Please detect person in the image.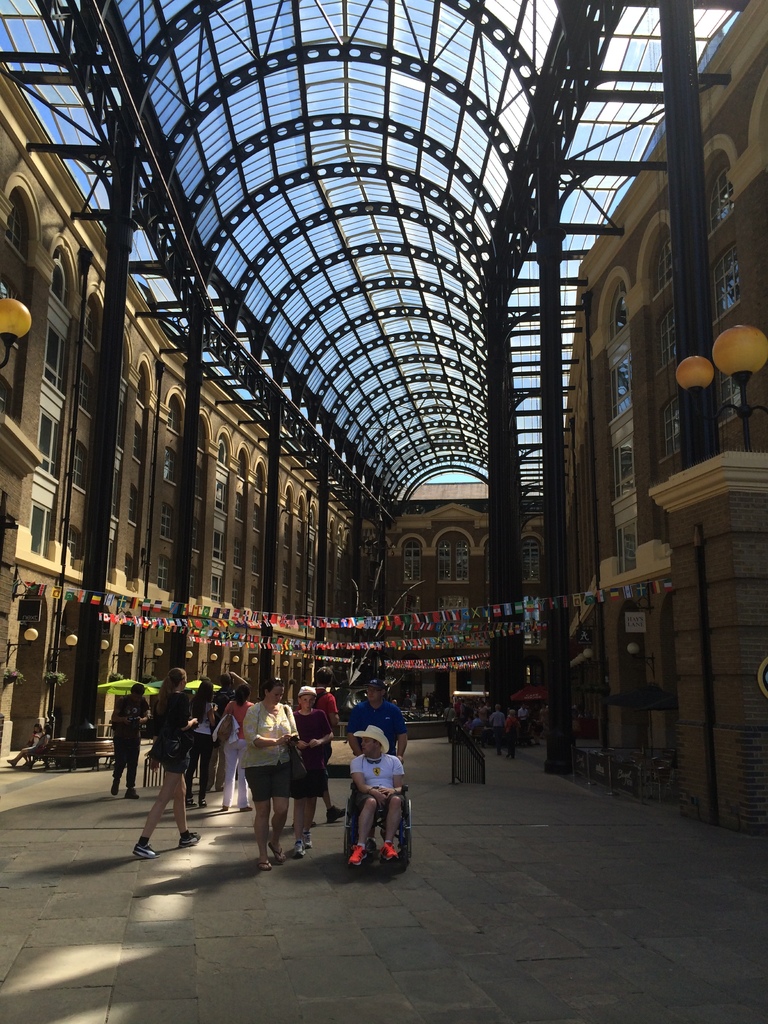
<bbox>345, 714, 413, 886</bbox>.
